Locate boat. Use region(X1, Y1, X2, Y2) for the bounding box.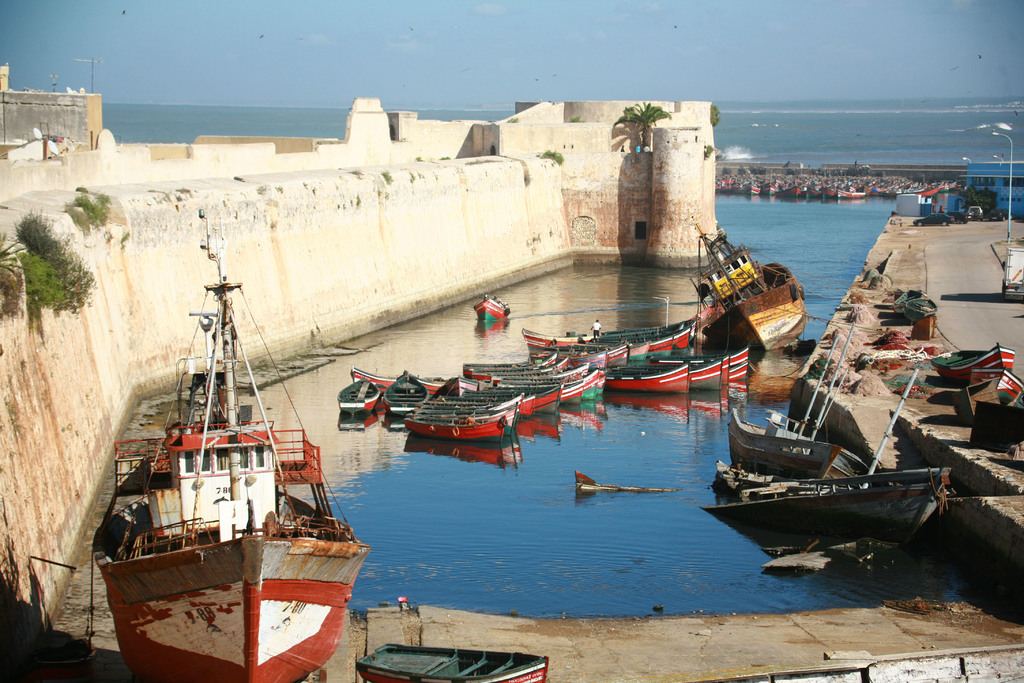
region(477, 297, 510, 325).
